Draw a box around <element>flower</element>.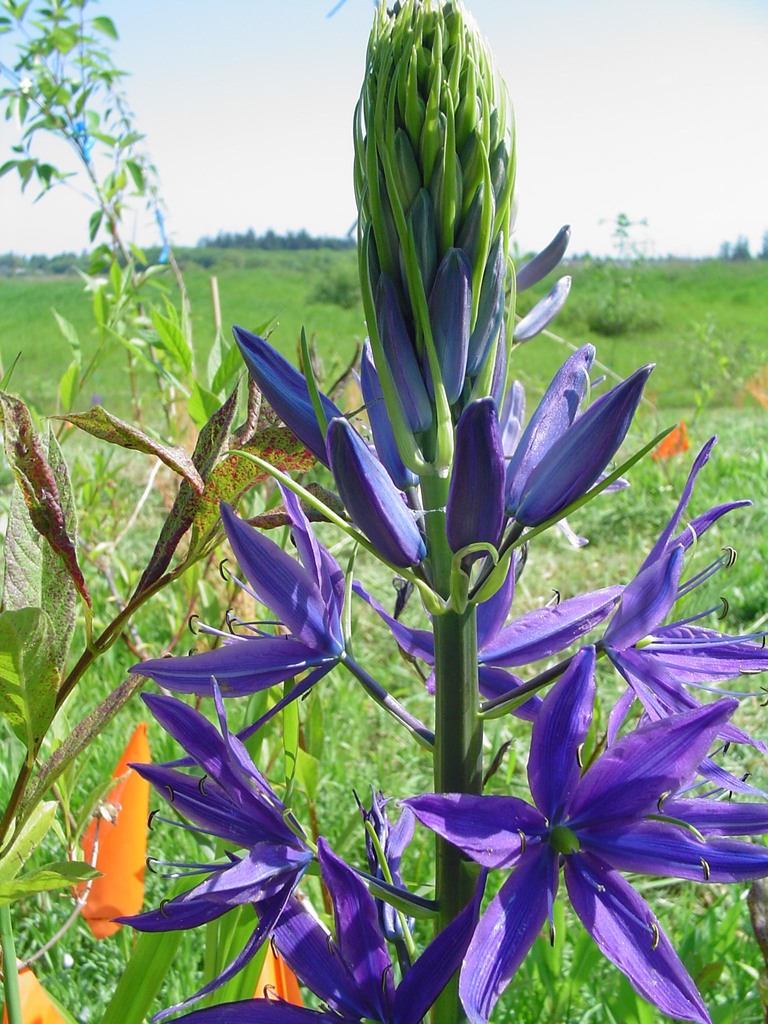
select_region(364, 637, 737, 1001).
